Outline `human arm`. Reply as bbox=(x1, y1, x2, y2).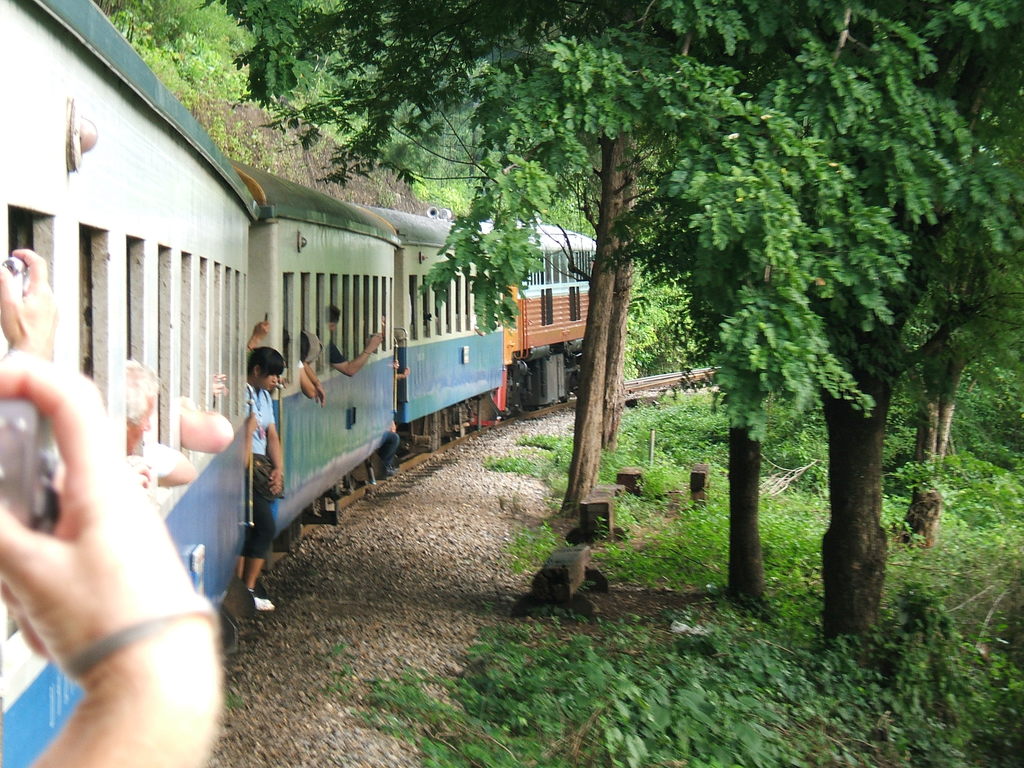
bbox=(157, 441, 200, 491).
